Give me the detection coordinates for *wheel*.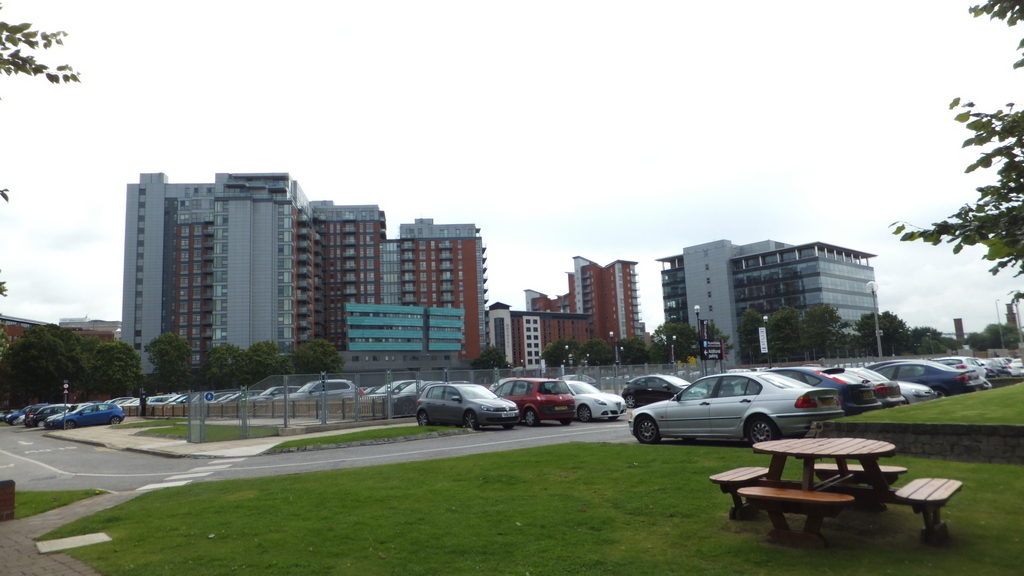
{"x1": 633, "y1": 410, "x2": 660, "y2": 448}.
